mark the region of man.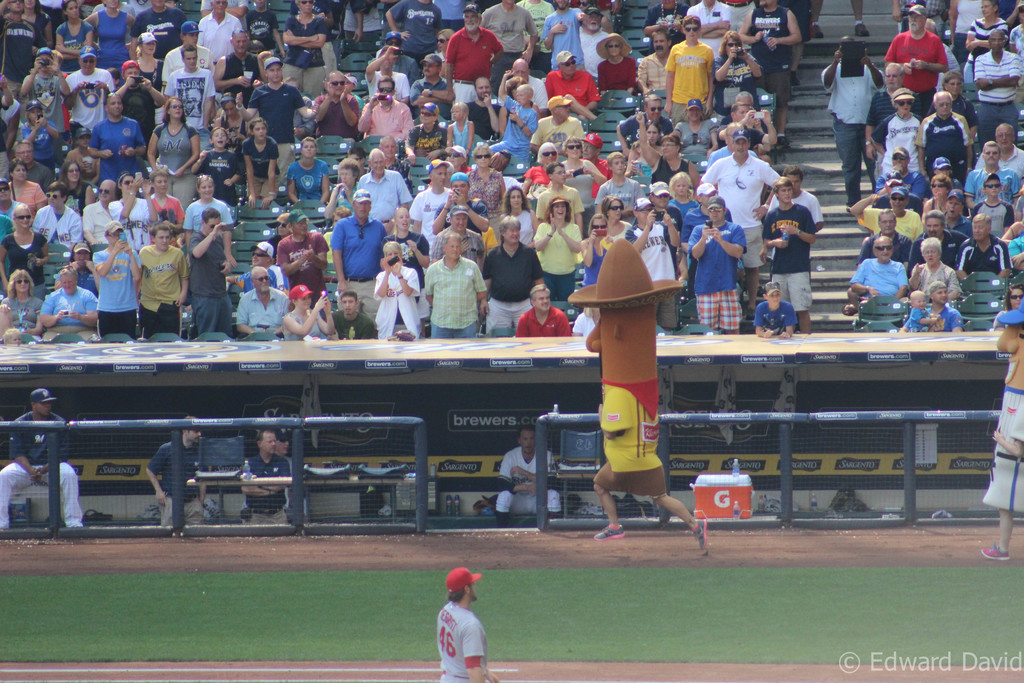
Region: [517, 284, 568, 339].
